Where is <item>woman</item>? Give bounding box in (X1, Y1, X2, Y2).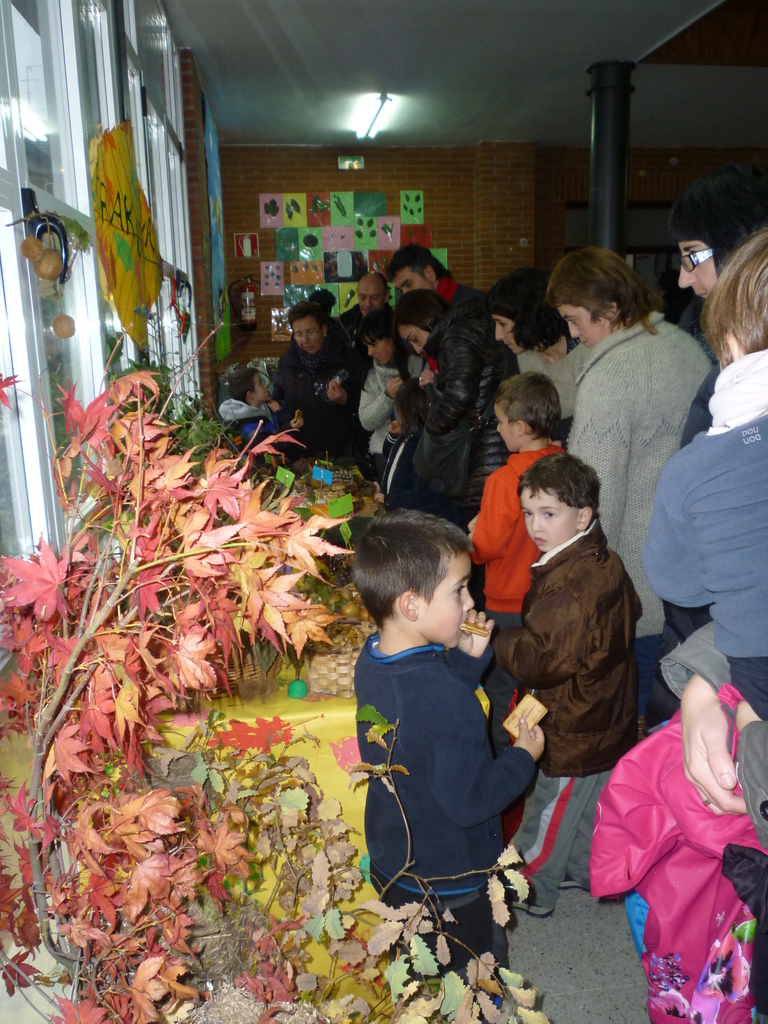
(529, 243, 719, 607).
